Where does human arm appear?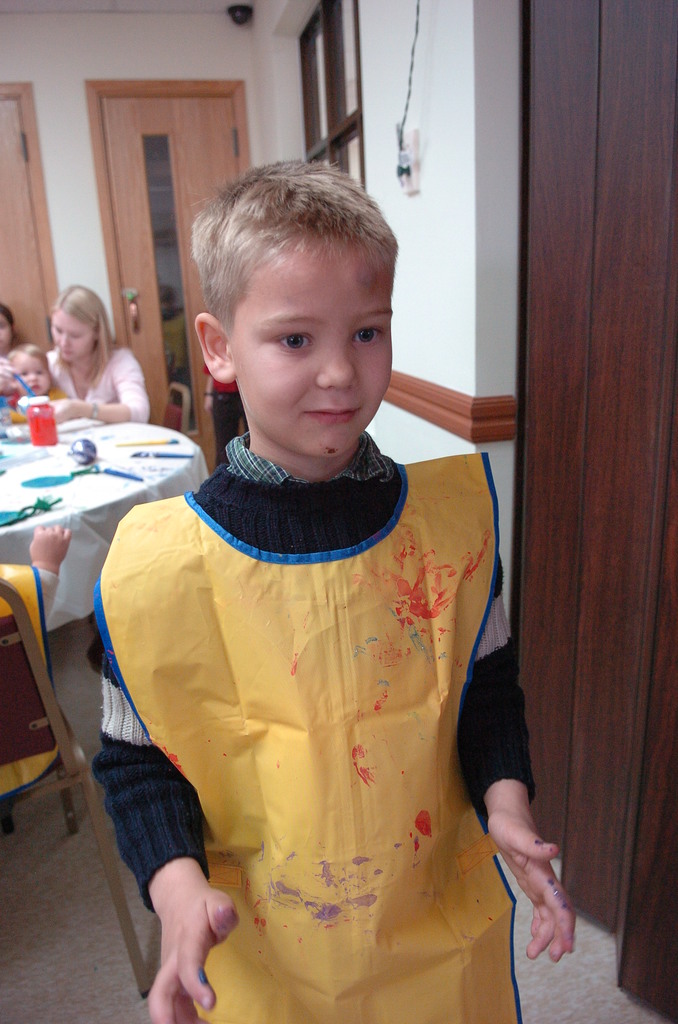
Appears at 84/634/246/1023.
